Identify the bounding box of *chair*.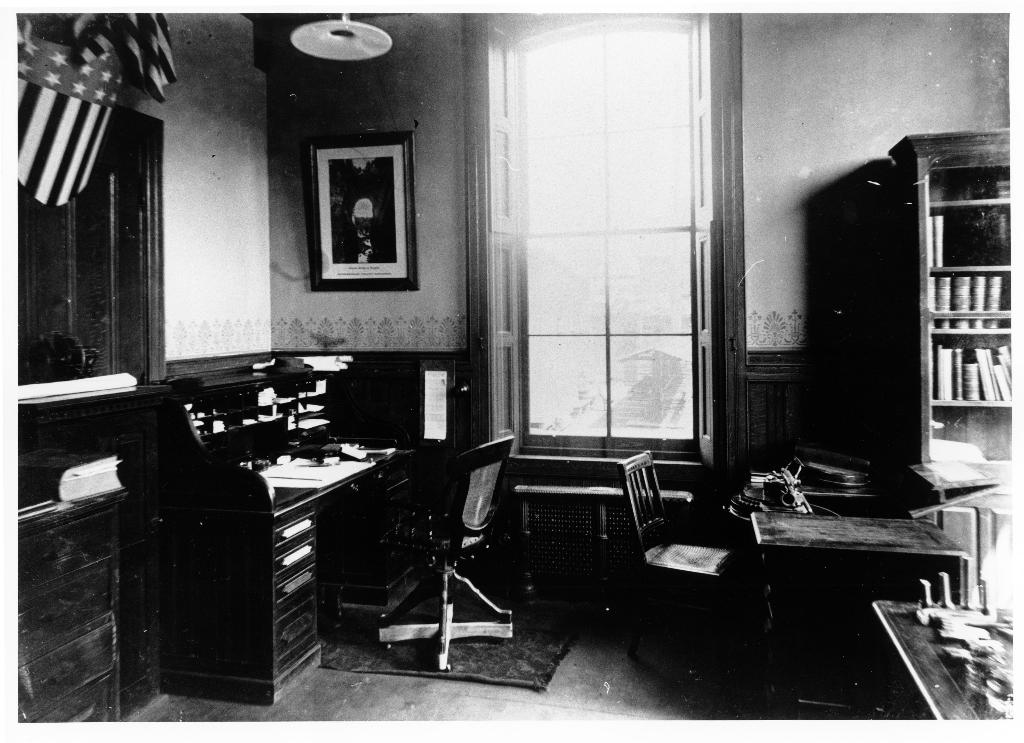
<bbox>616, 450, 739, 643</bbox>.
